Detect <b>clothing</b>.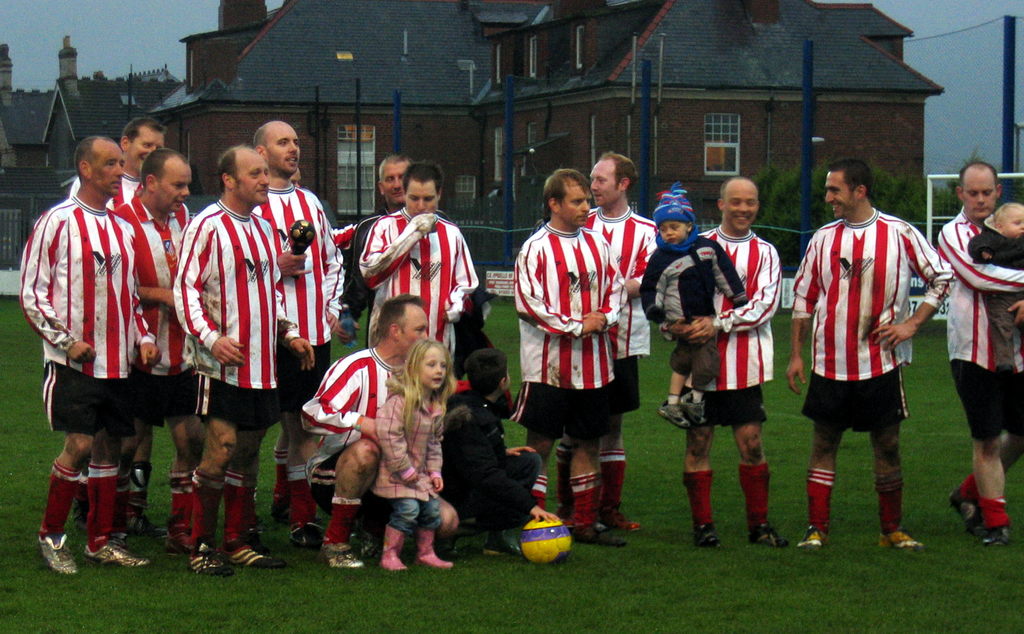
Detected at (left=171, top=200, right=292, bottom=430).
